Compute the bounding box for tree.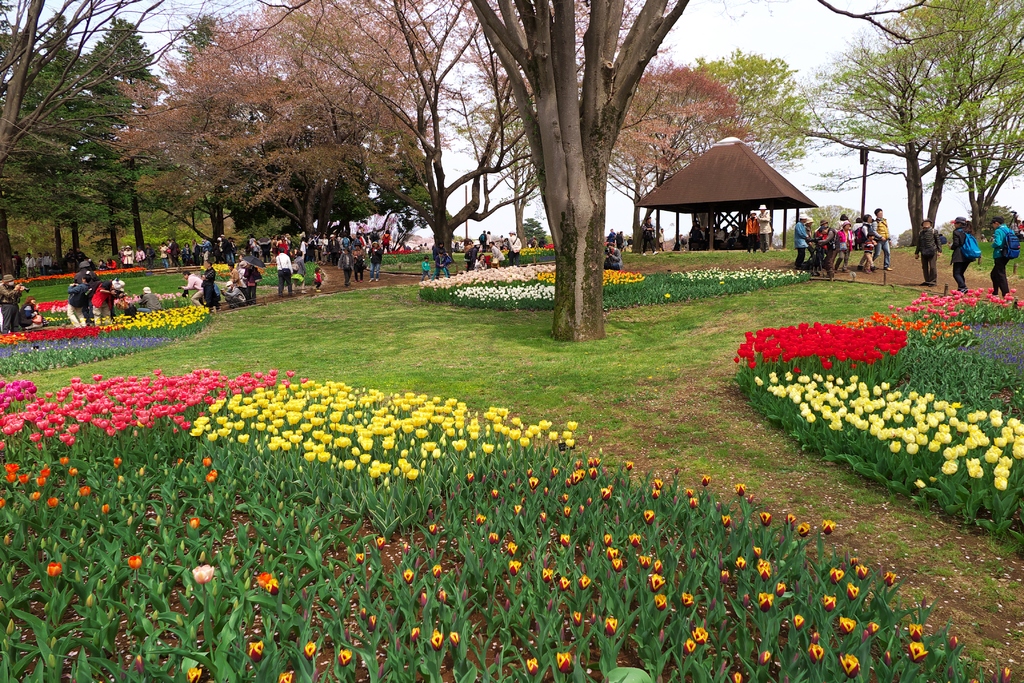
796,0,1023,250.
